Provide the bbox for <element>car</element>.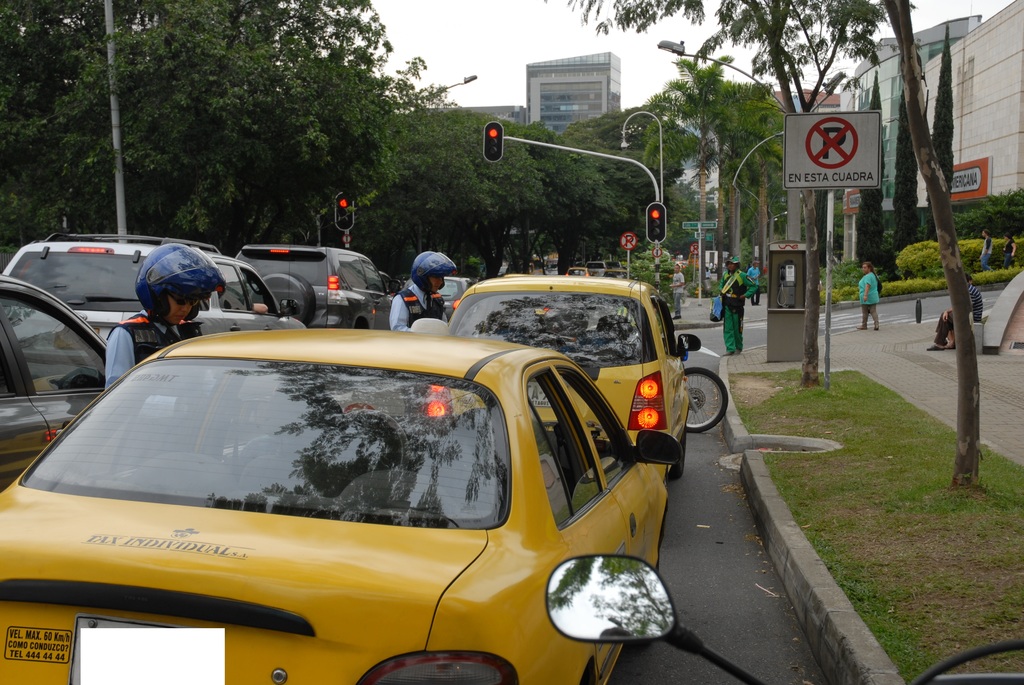
<box>584,260,604,277</box>.
